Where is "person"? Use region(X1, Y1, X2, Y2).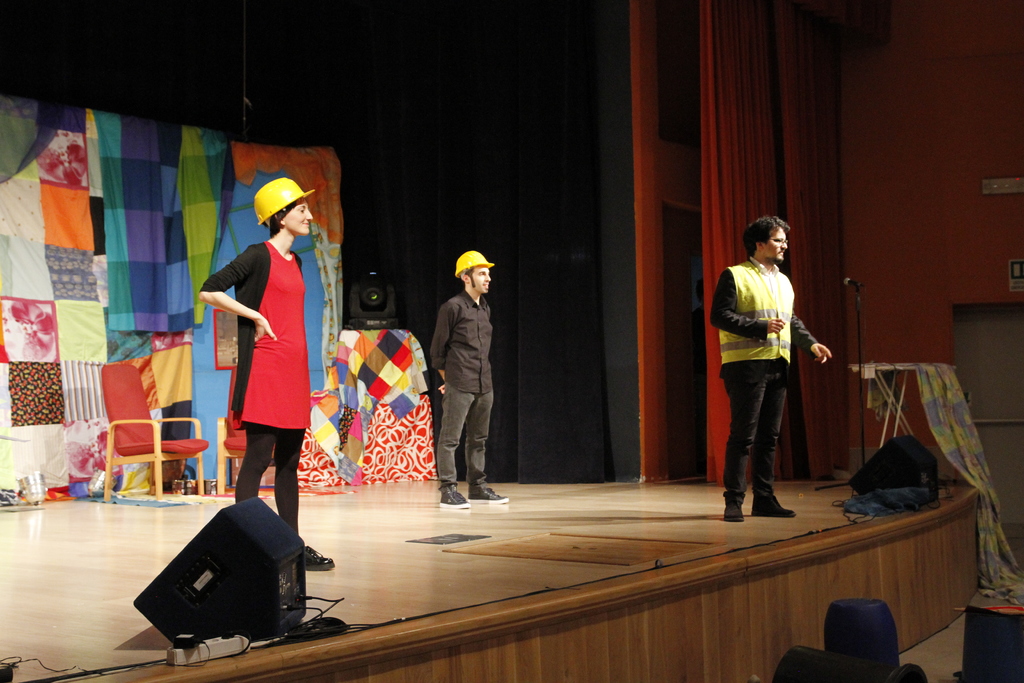
region(193, 175, 333, 572).
